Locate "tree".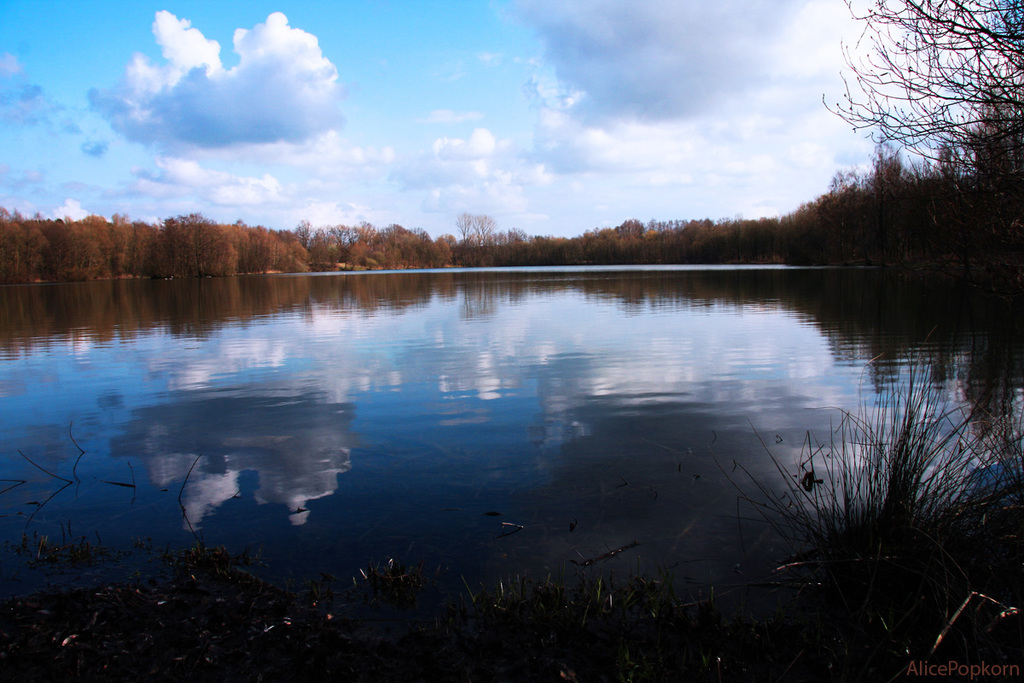
Bounding box: {"left": 785, "top": 0, "right": 1021, "bottom": 282}.
